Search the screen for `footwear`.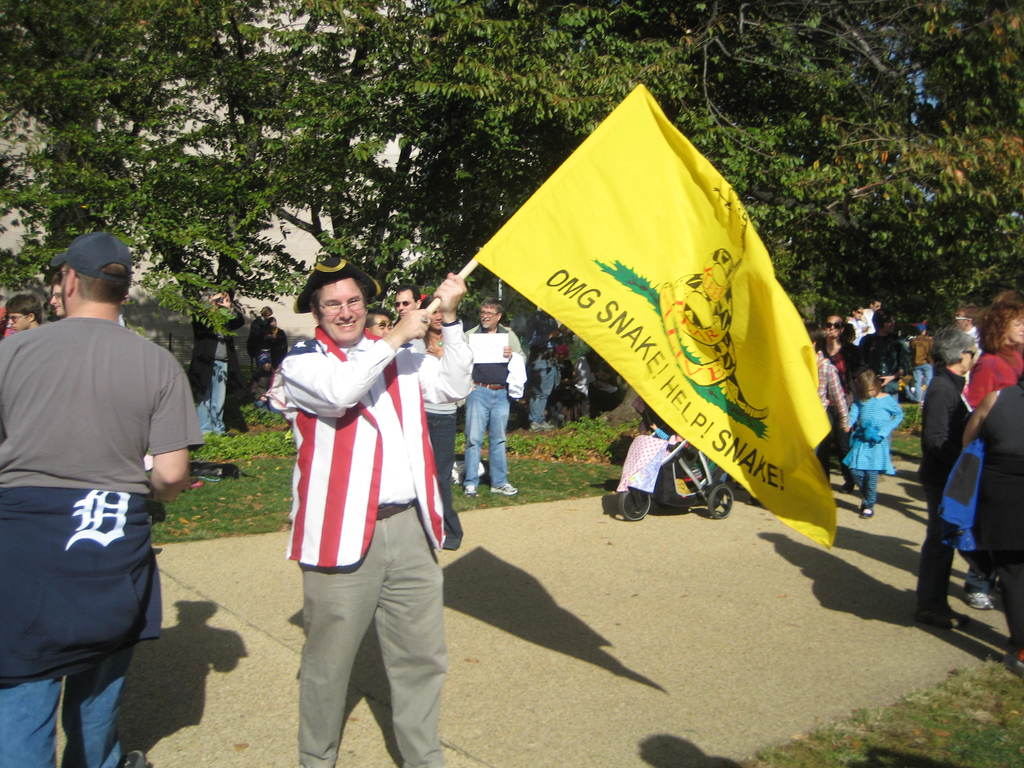
Found at 532 422 552 431.
